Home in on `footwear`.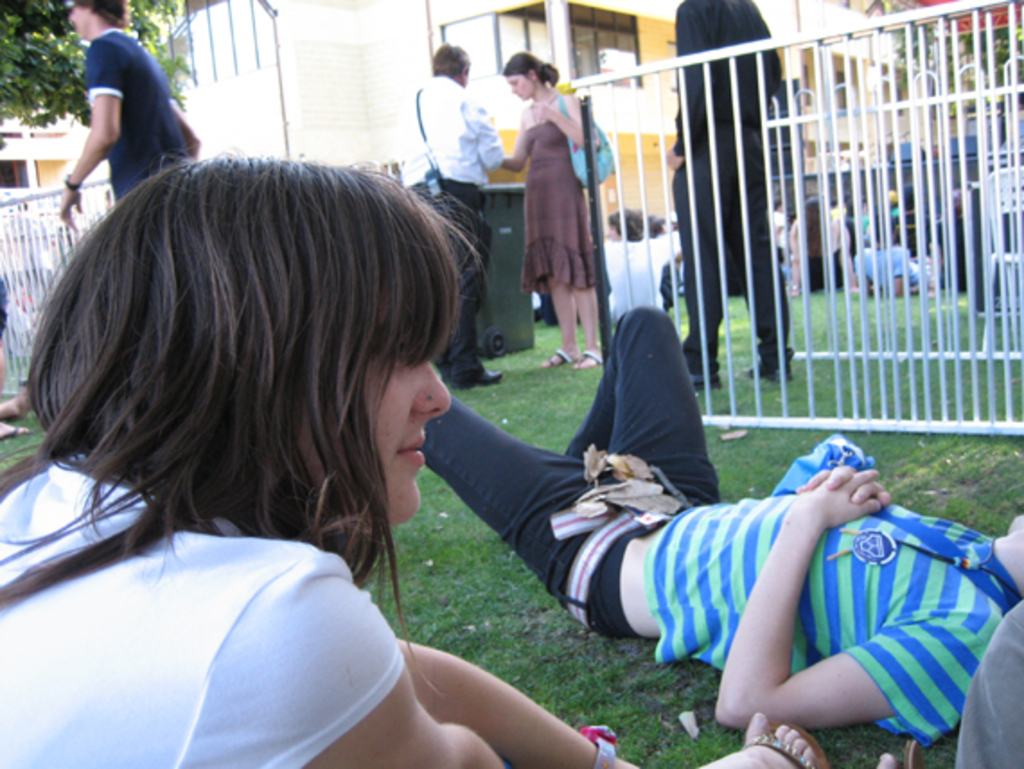
Homed in at l=674, t=363, r=711, b=388.
